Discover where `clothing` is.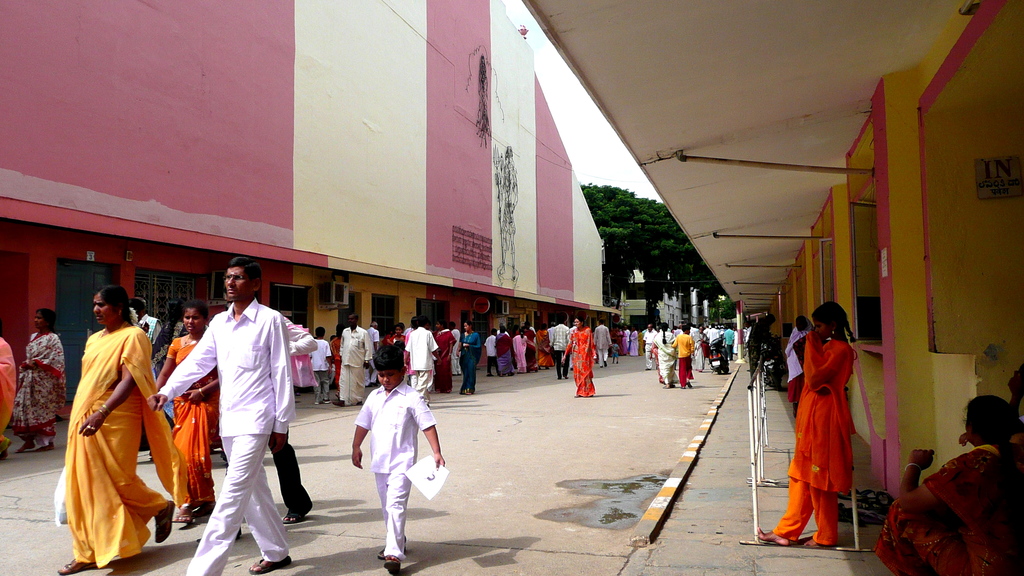
Discovered at Rect(792, 324, 863, 525).
